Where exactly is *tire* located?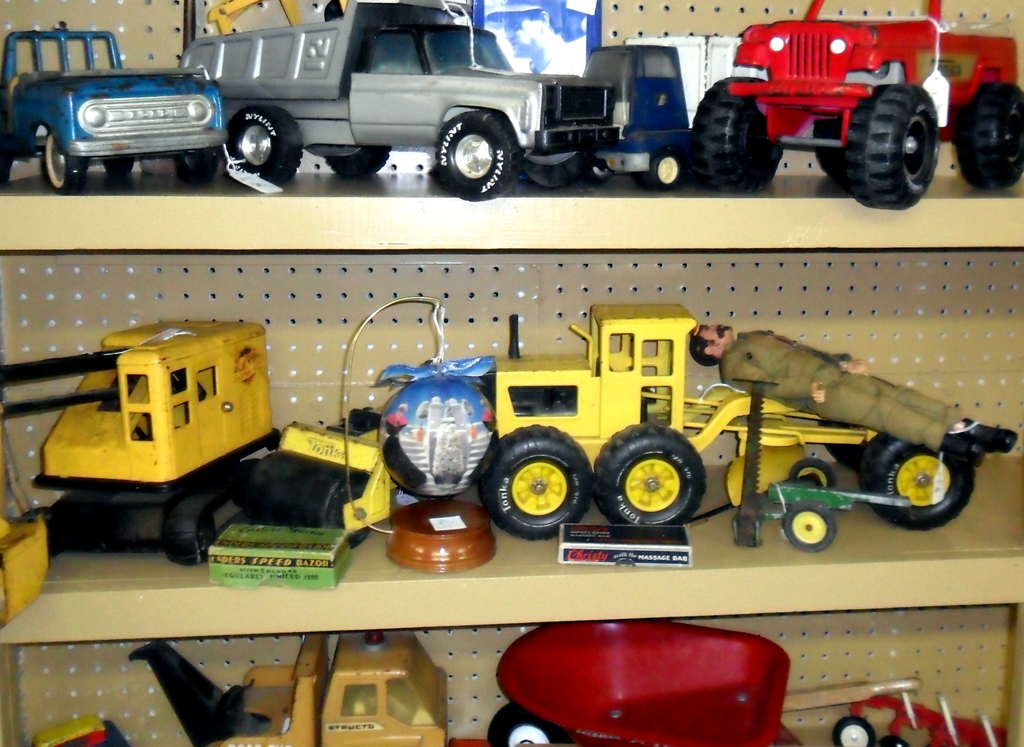
Its bounding box is {"left": 161, "top": 509, "right": 221, "bottom": 563}.
